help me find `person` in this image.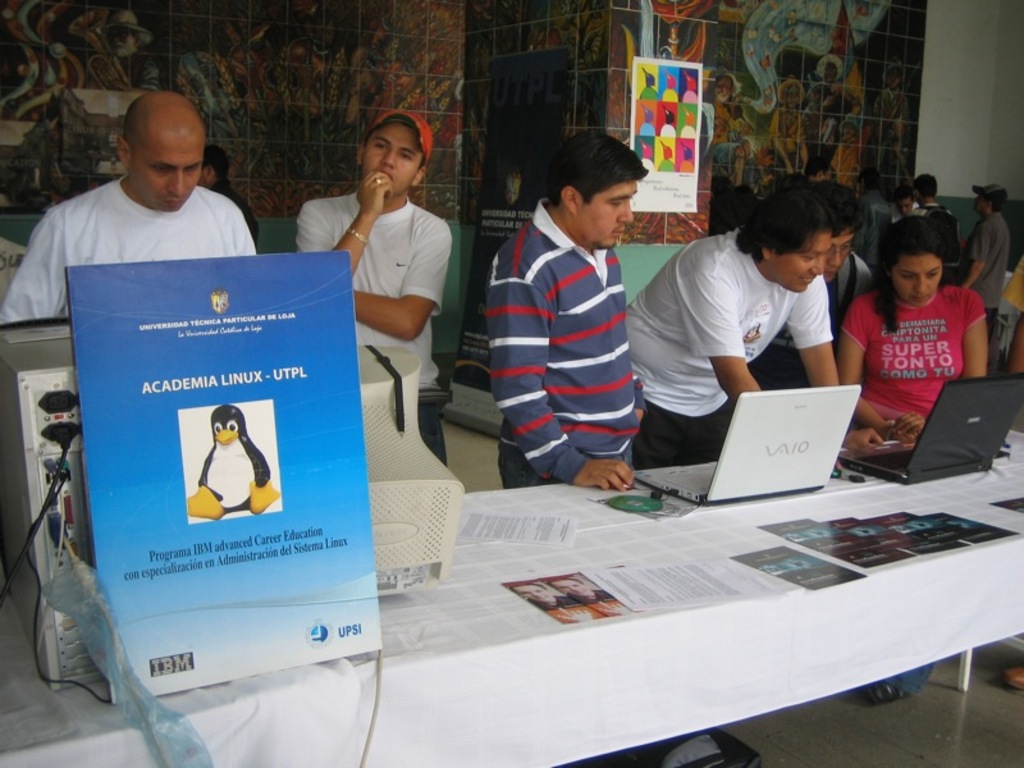
Found it: Rect(965, 182, 1011, 355).
